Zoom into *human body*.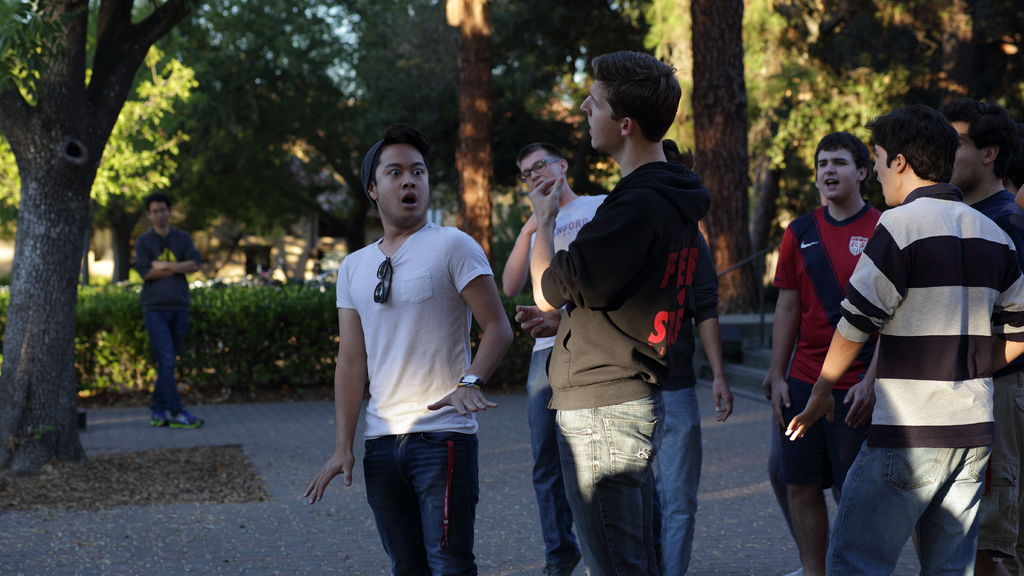
Zoom target: [left=496, top=185, right=611, bottom=575].
